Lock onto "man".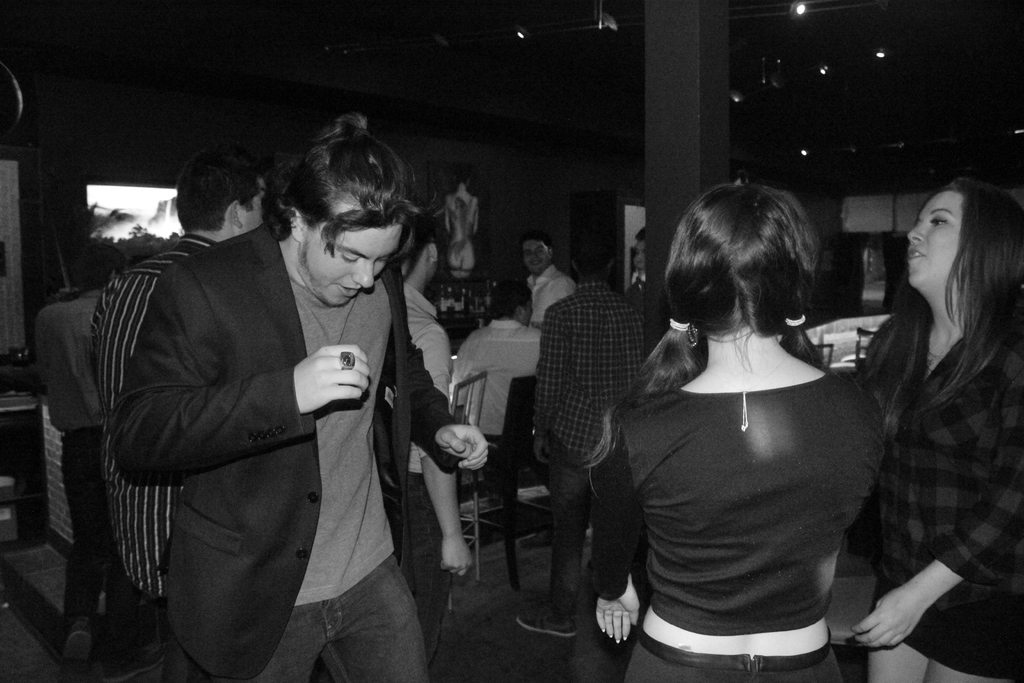
Locked: bbox=(627, 226, 649, 331).
